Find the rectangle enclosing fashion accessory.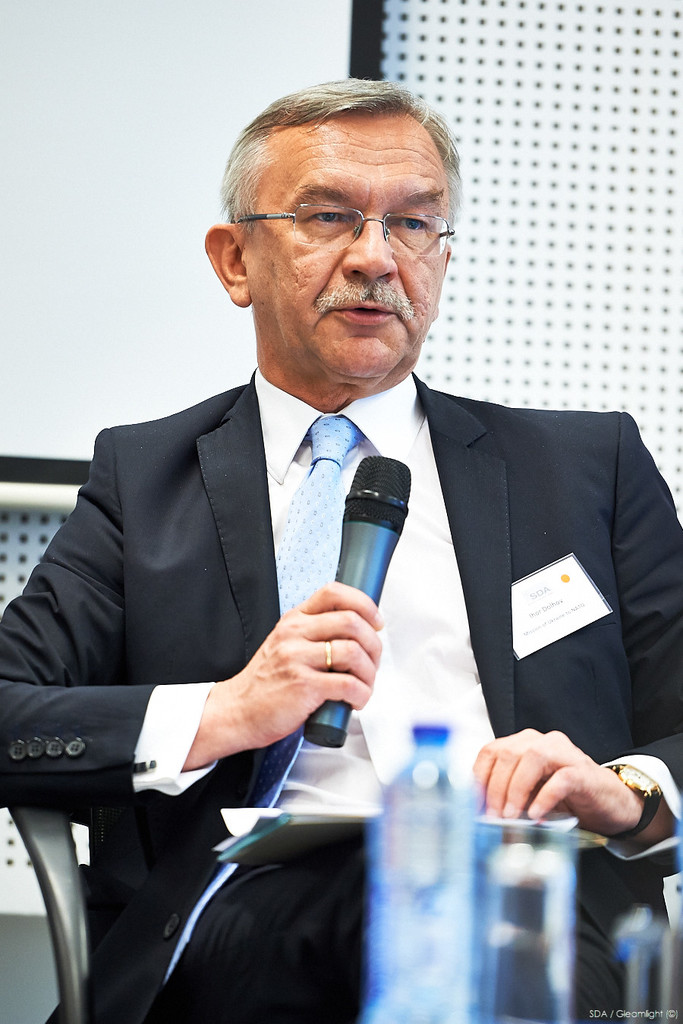
left=603, top=765, right=667, bottom=842.
